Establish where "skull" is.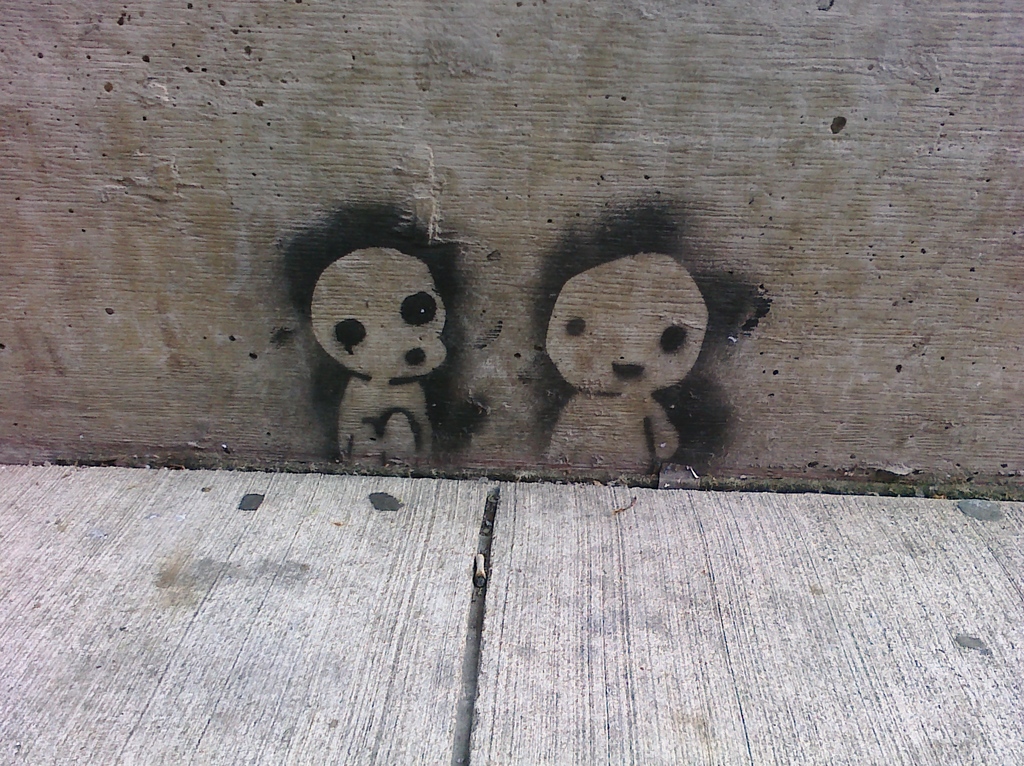
Established at (302,232,447,417).
